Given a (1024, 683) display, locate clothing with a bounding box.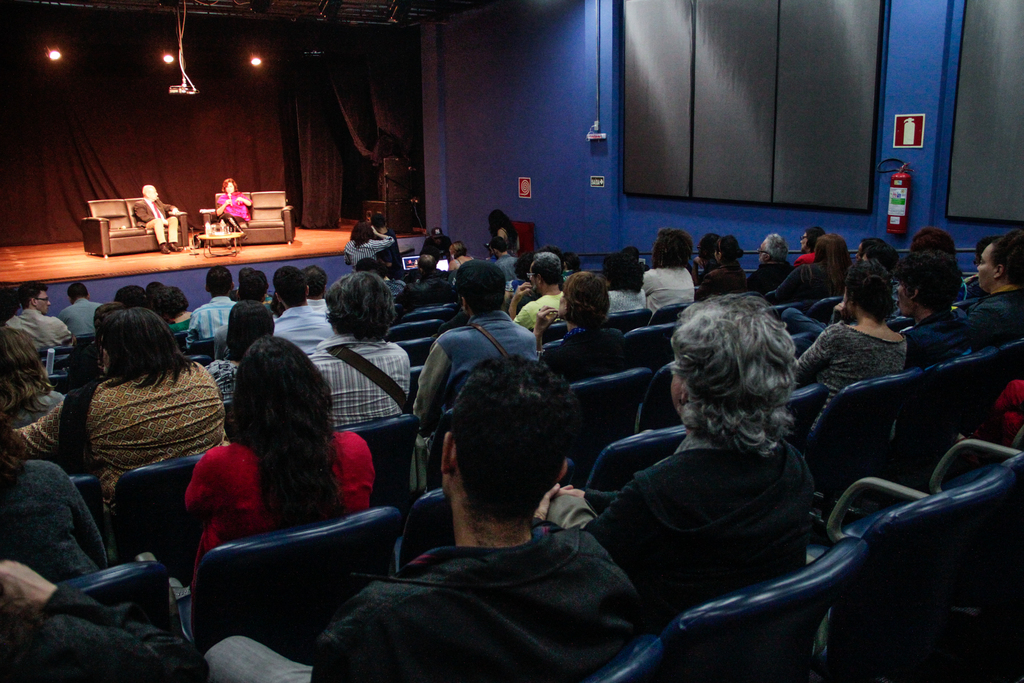
Located: 629:264:698:325.
